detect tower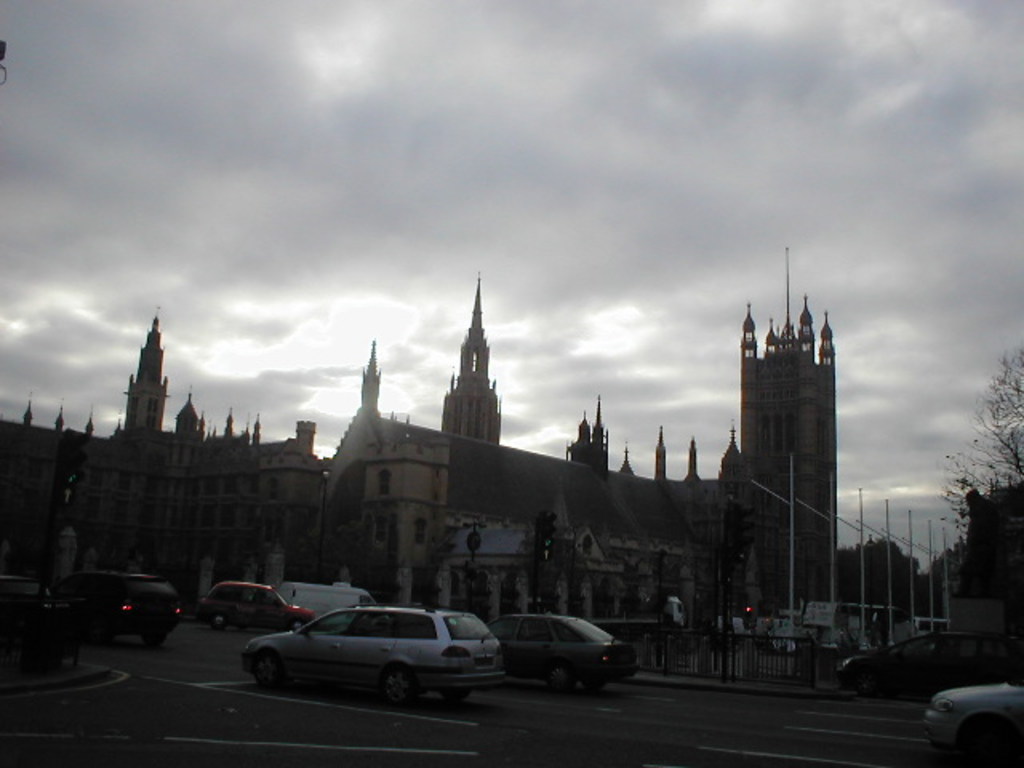
<box>122,310,168,422</box>
